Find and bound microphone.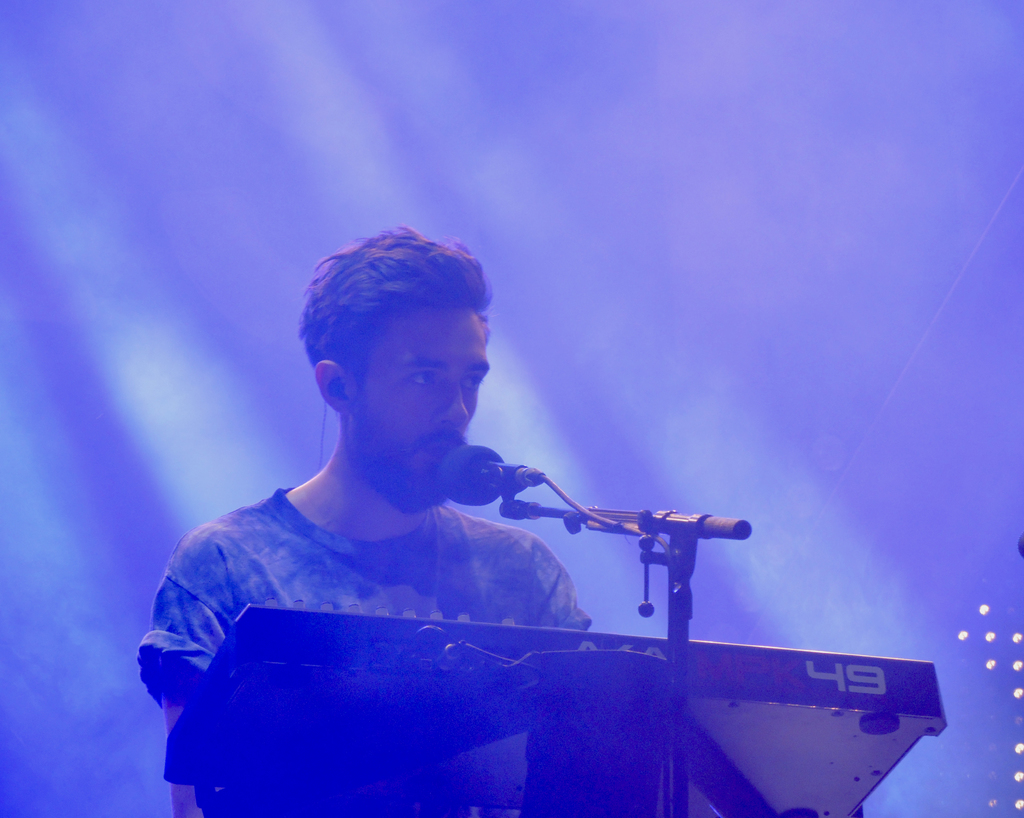
Bound: region(424, 444, 549, 508).
